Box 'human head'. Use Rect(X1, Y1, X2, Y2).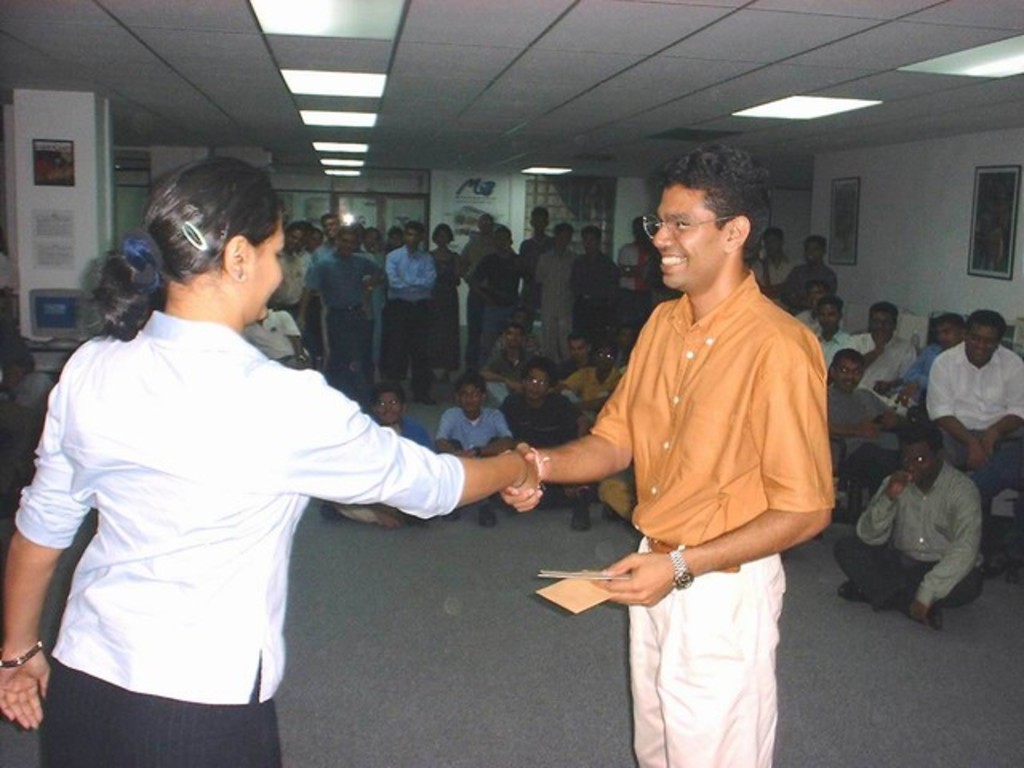
Rect(970, 315, 1008, 362).
